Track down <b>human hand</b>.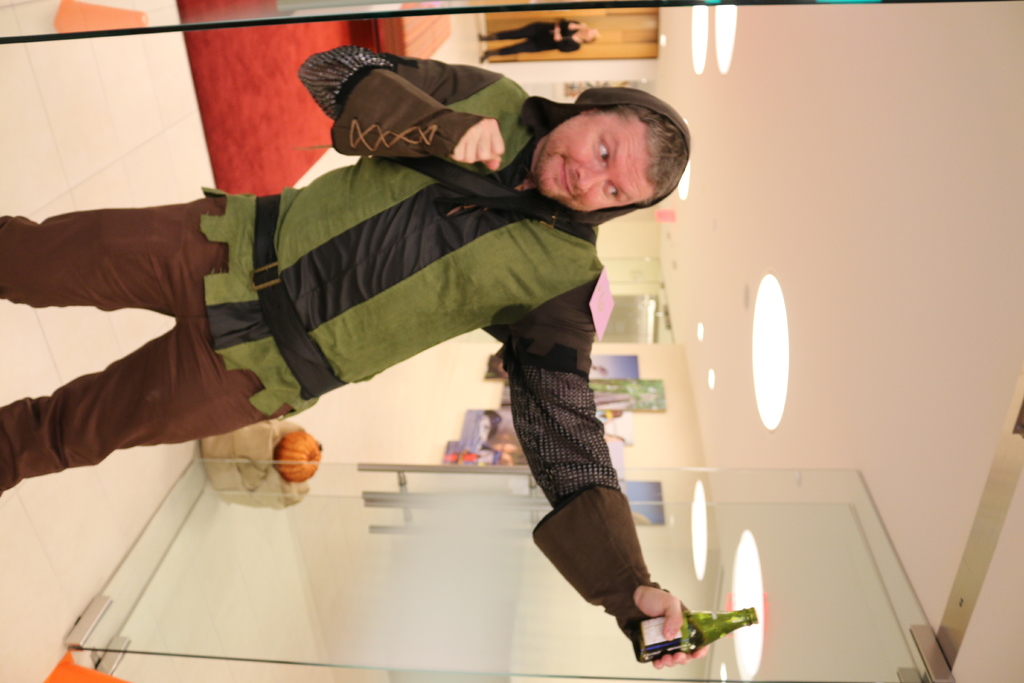
Tracked to <region>628, 593, 721, 670</region>.
